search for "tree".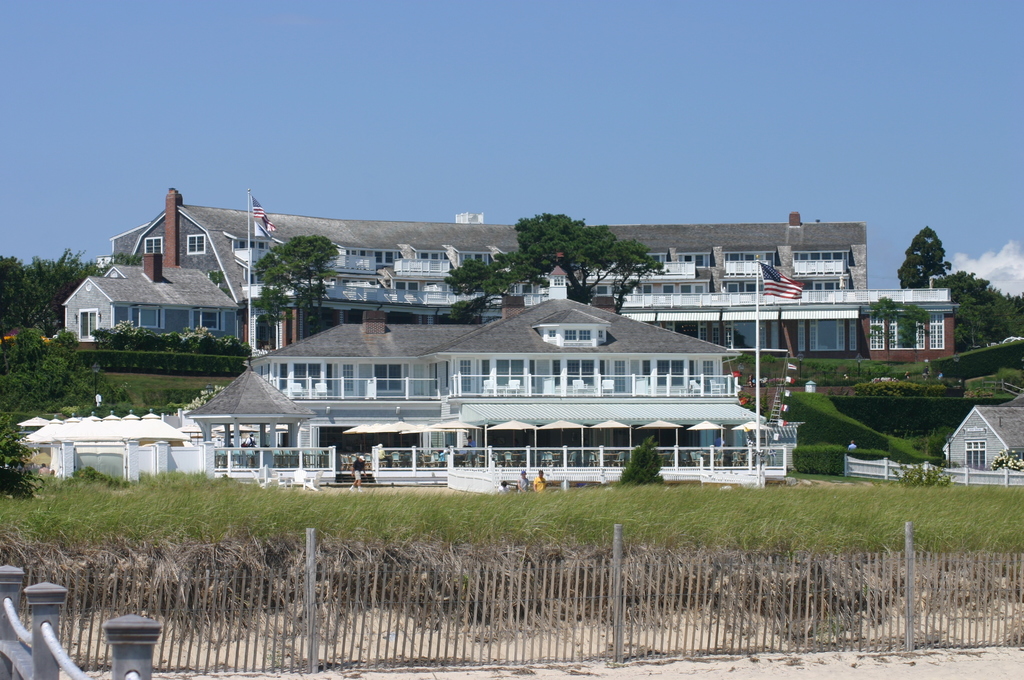
Found at <region>32, 245, 113, 354</region>.
